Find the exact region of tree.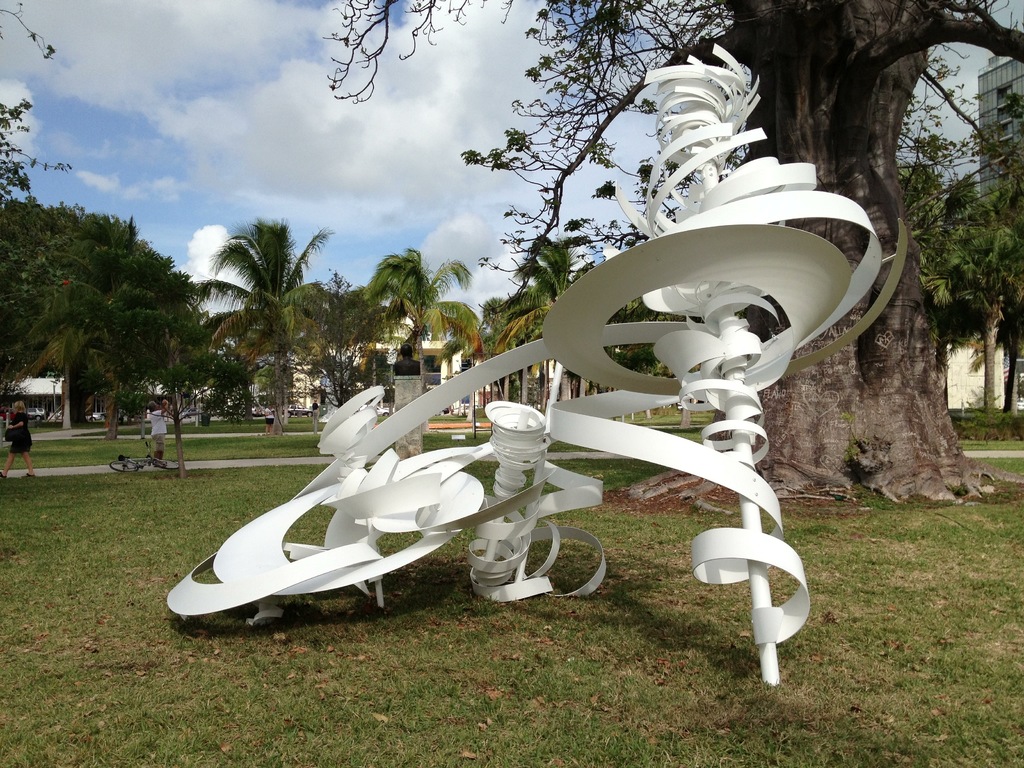
Exact region: x1=0, y1=4, x2=87, y2=220.
